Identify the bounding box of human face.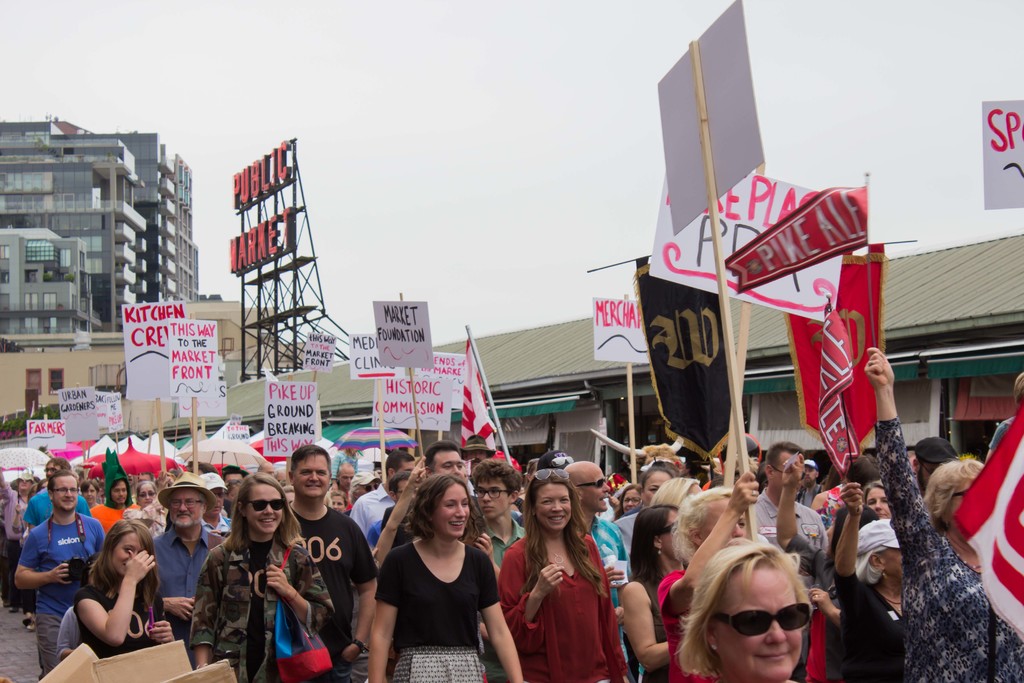
527, 483, 568, 528.
